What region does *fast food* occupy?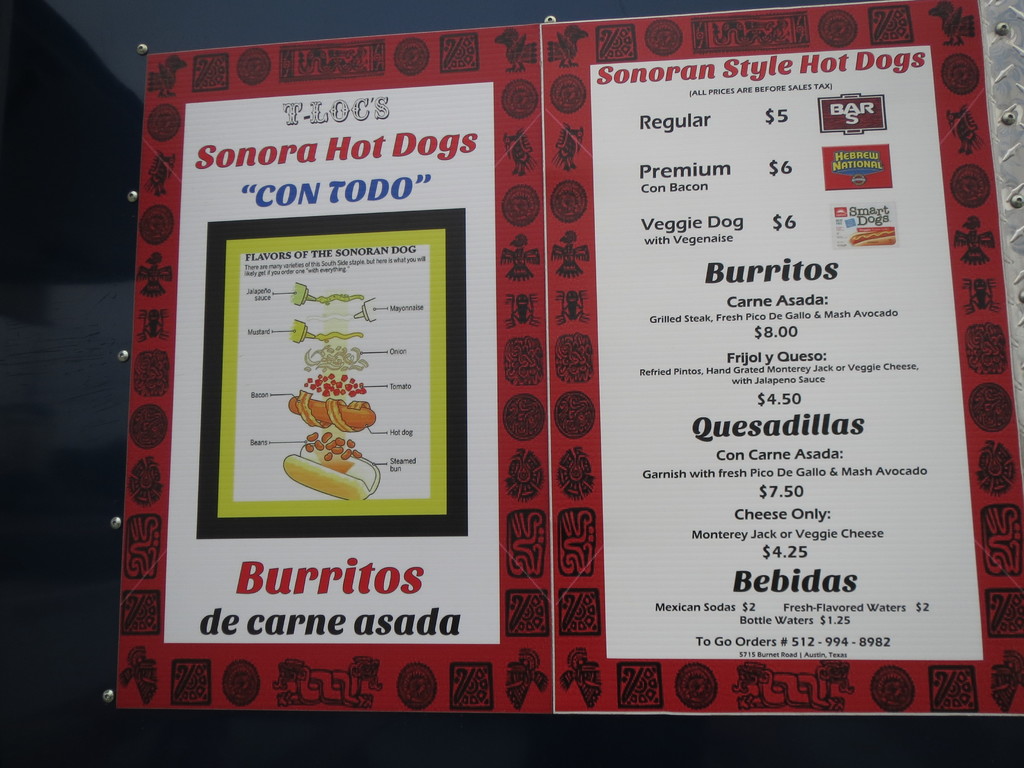
<region>852, 225, 899, 248</region>.
